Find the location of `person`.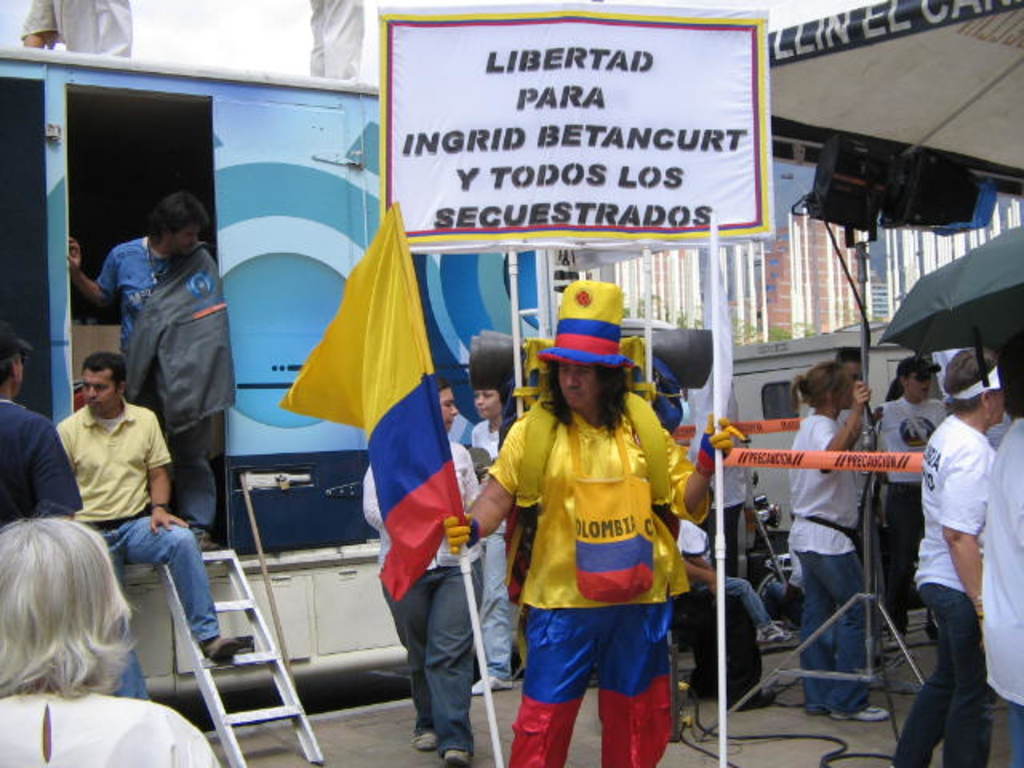
Location: (x1=0, y1=515, x2=218, y2=766).
